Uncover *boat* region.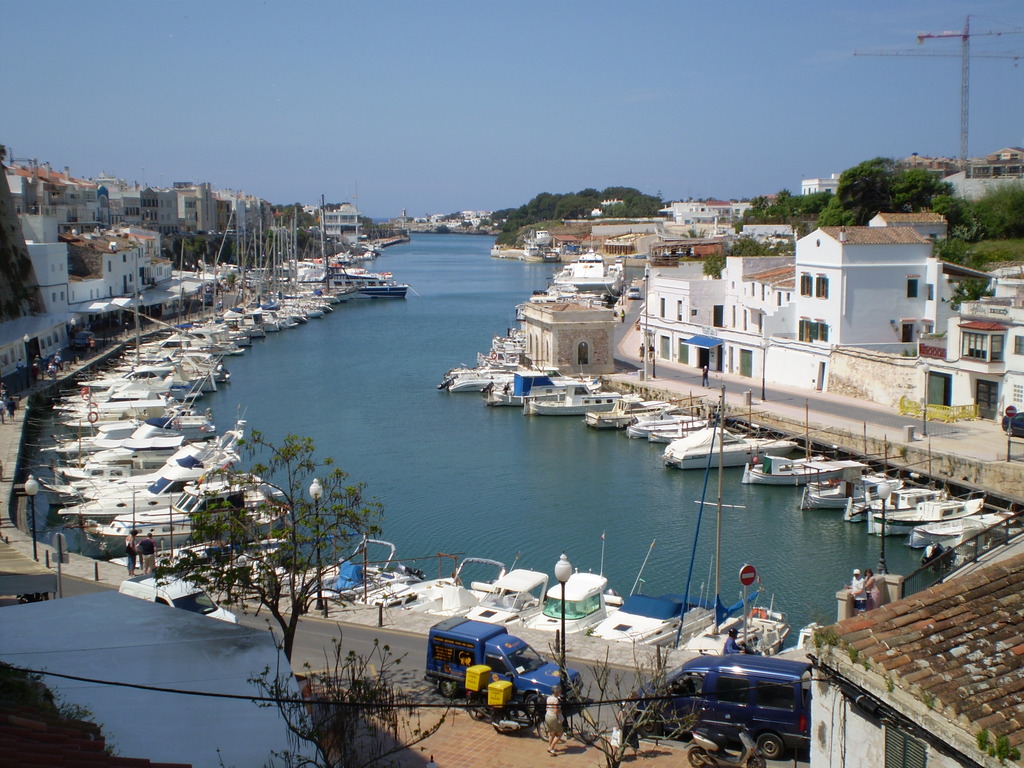
Uncovered: <box>113,359,233,381</box>.
